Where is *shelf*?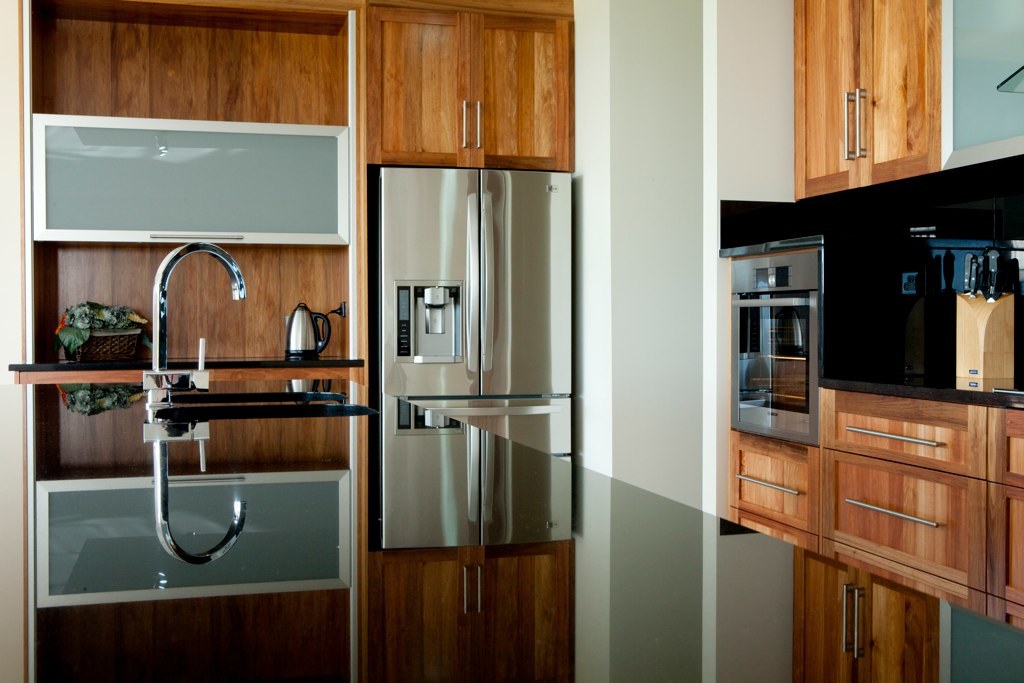
6/356/365/383.
